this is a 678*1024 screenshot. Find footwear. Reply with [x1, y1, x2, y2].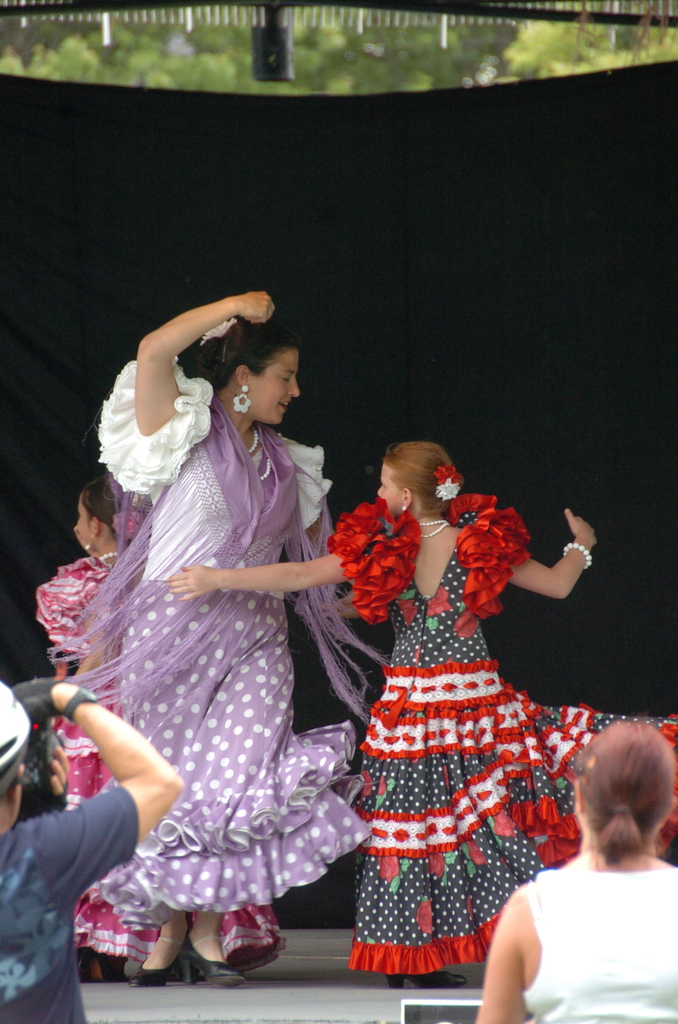
[175, 929, 245, 986].
